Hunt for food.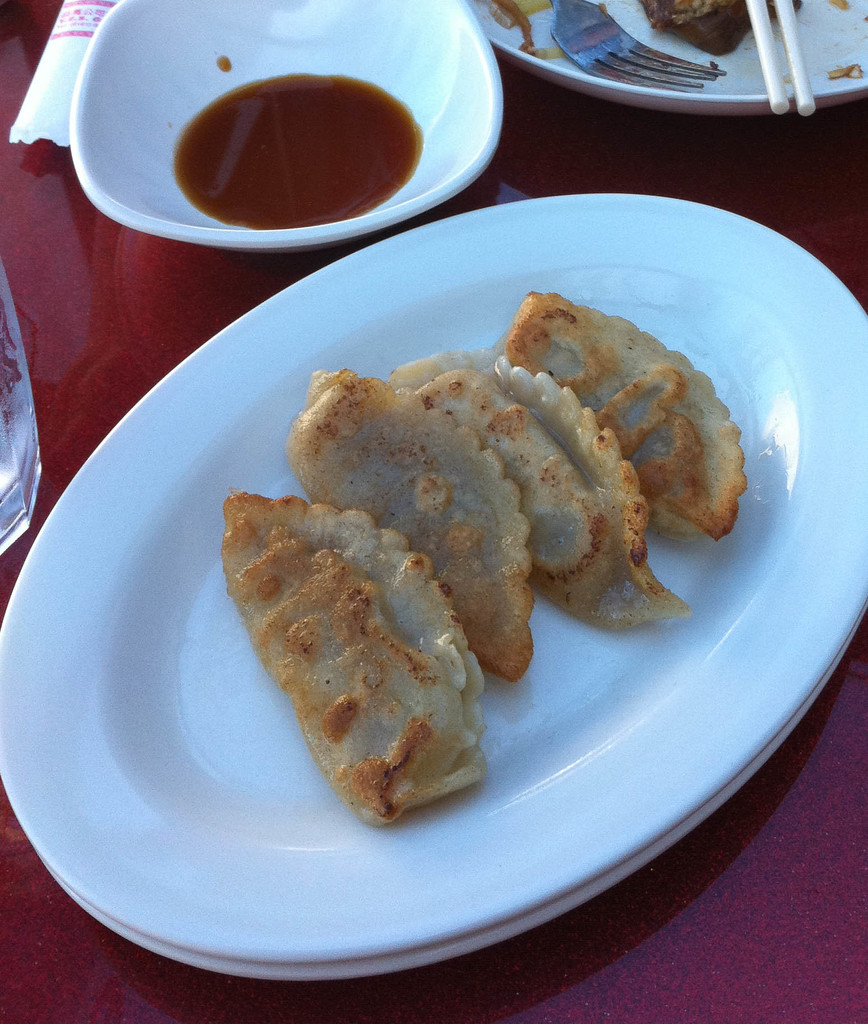
Hunted down at x1=639, y1=0, x2=808, y2=56.
